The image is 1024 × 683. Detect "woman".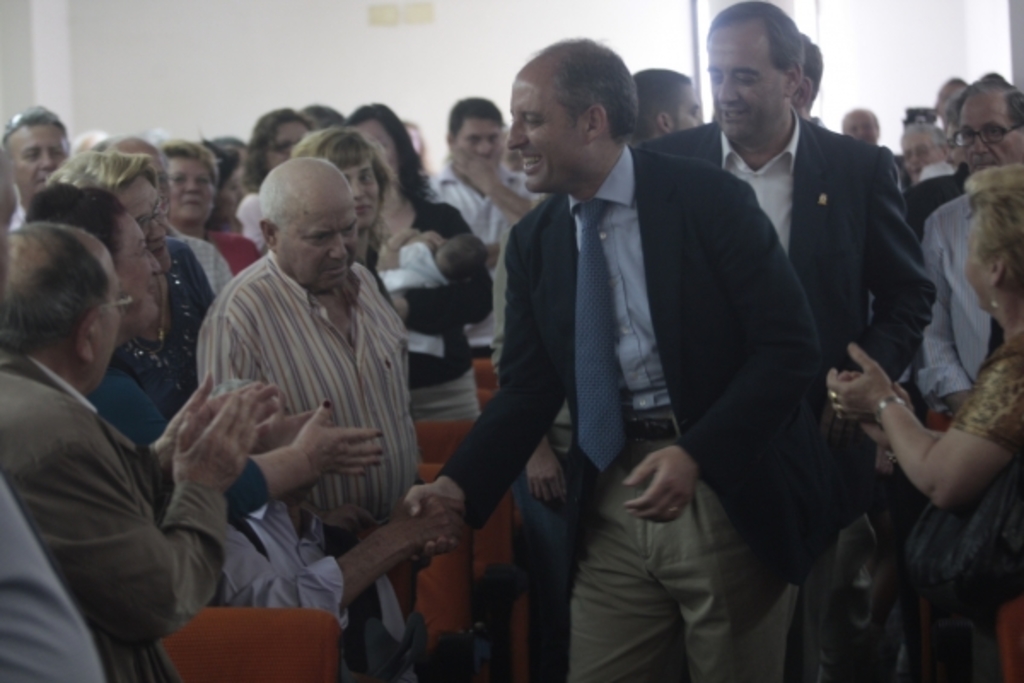
Detection: [67,150,217,401].
